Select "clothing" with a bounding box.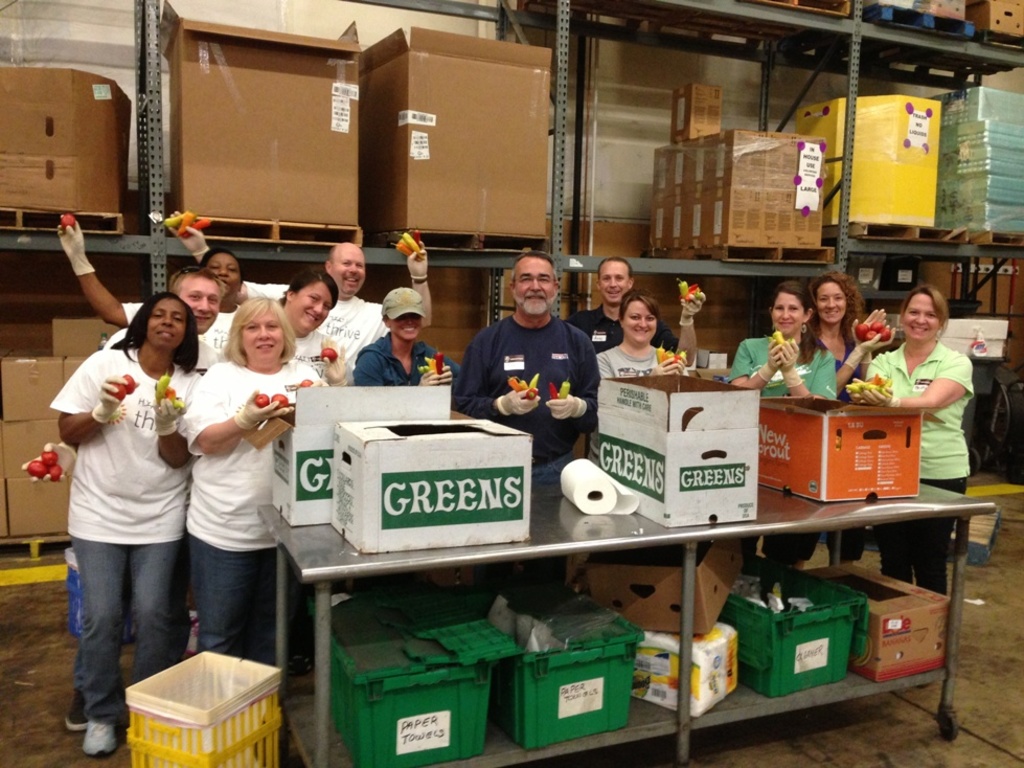
bbox=(572, 314, 681, 356).
